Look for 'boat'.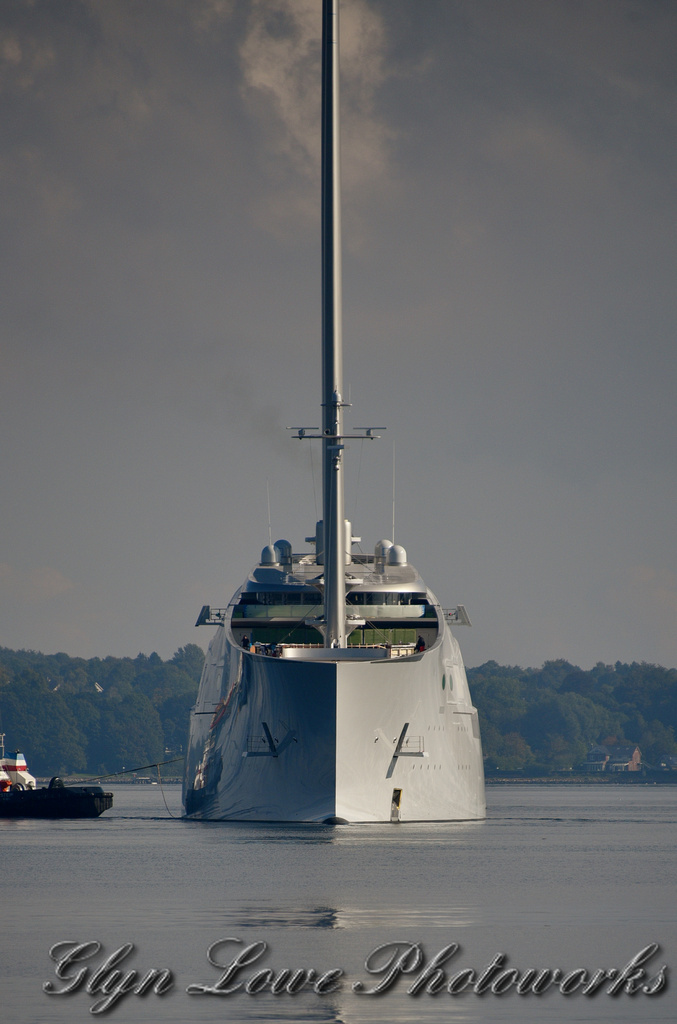
Found: [x1=153, y1=86, x2=488, y2=842].
